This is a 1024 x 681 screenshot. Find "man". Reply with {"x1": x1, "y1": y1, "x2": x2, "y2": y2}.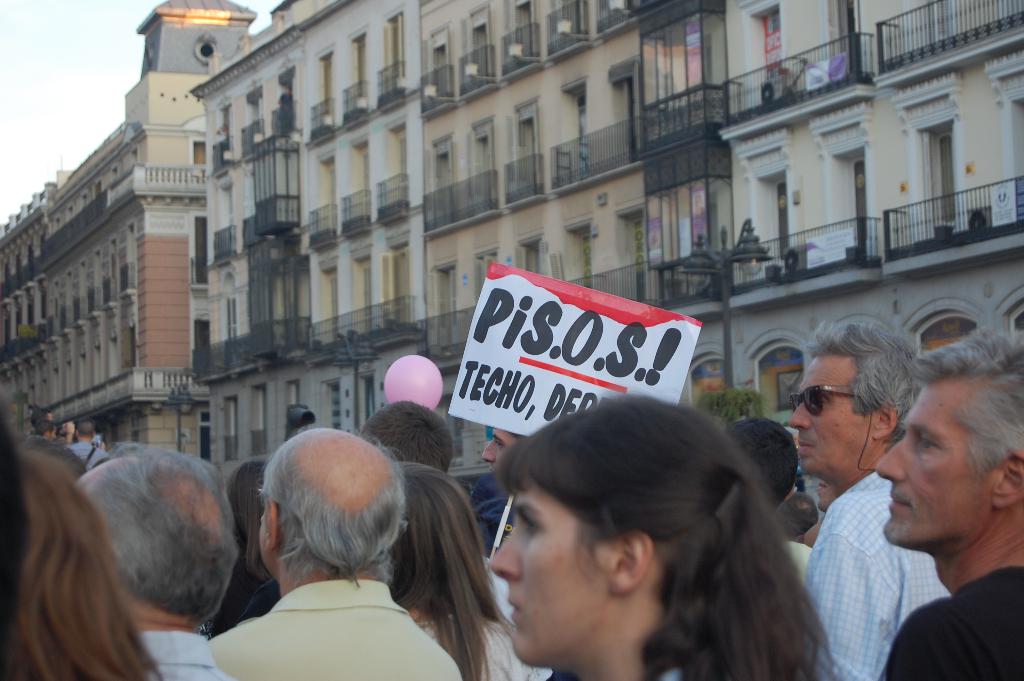
{"x1": 213, "y1": 431, "x2": 462, "y2": 680}.
